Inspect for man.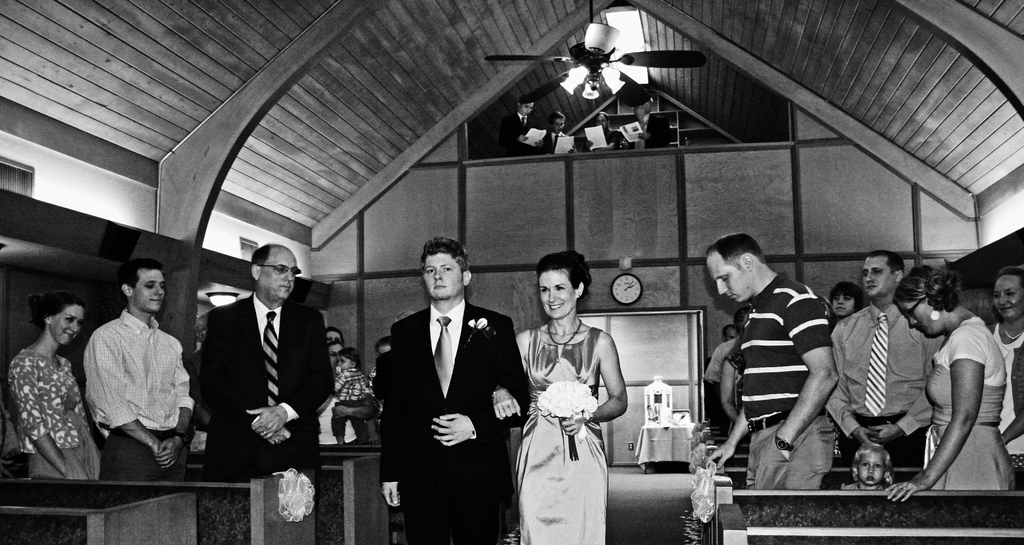
Inspection: BBox(702, 232, 843, 496).
